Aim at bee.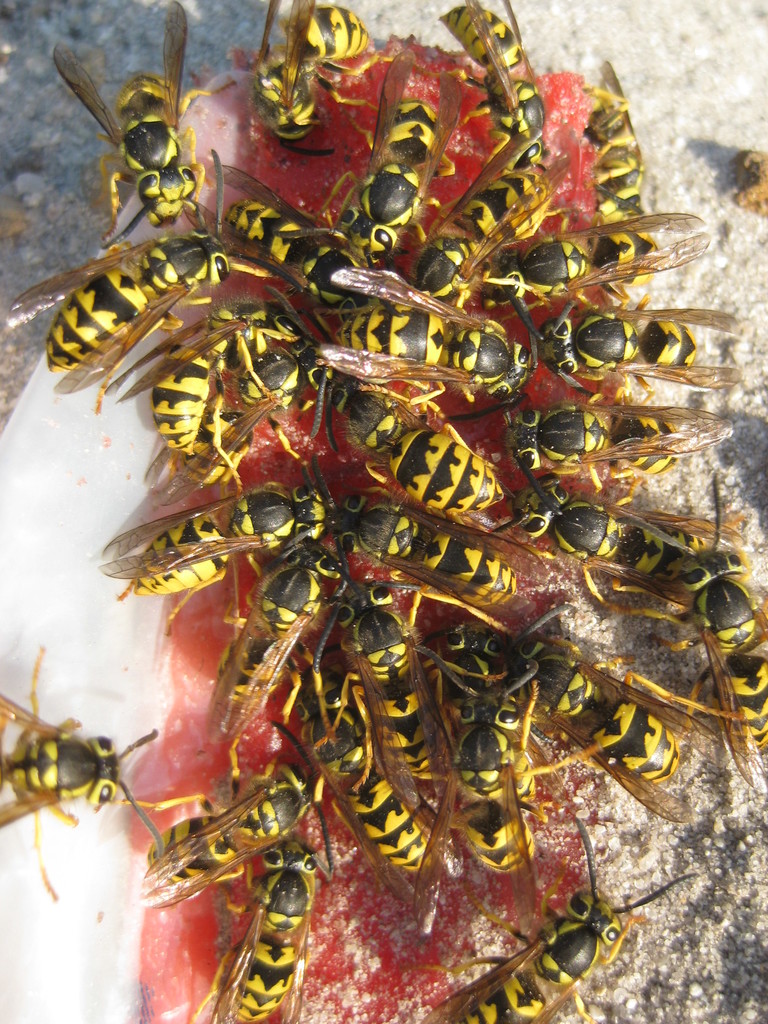
Aimed at 326/269/531/426.
